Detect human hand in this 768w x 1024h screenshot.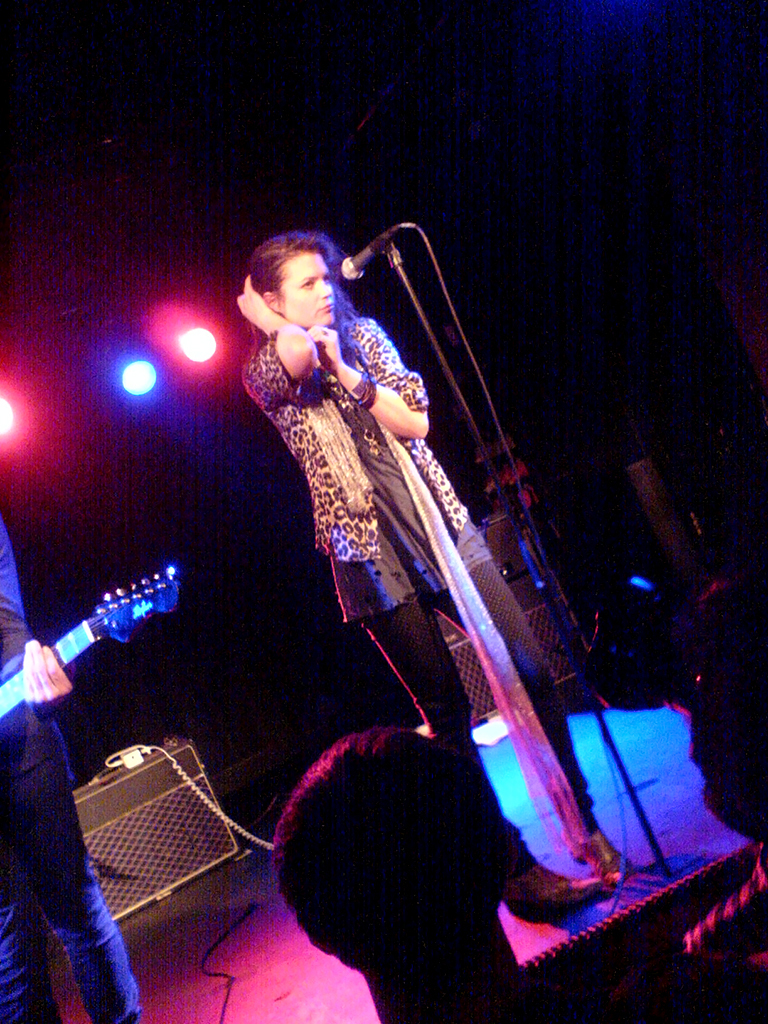
Detection: {"left": 18, "top": 640, "right": 78, "bottom": 725}.
